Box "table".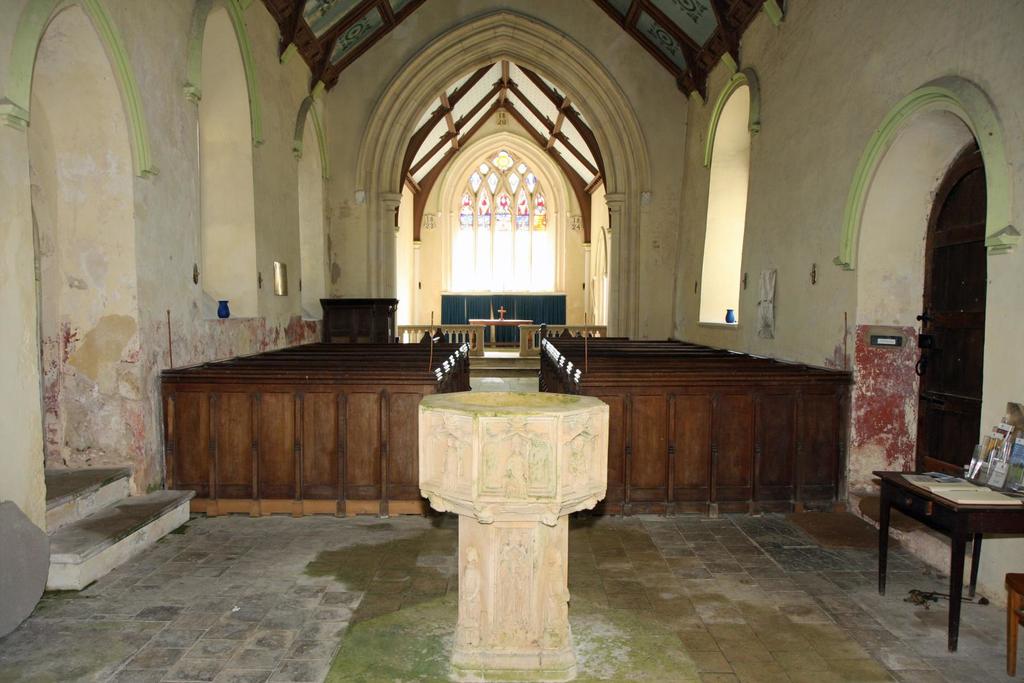
(left=465, top=315, right=535, bottom=349).
